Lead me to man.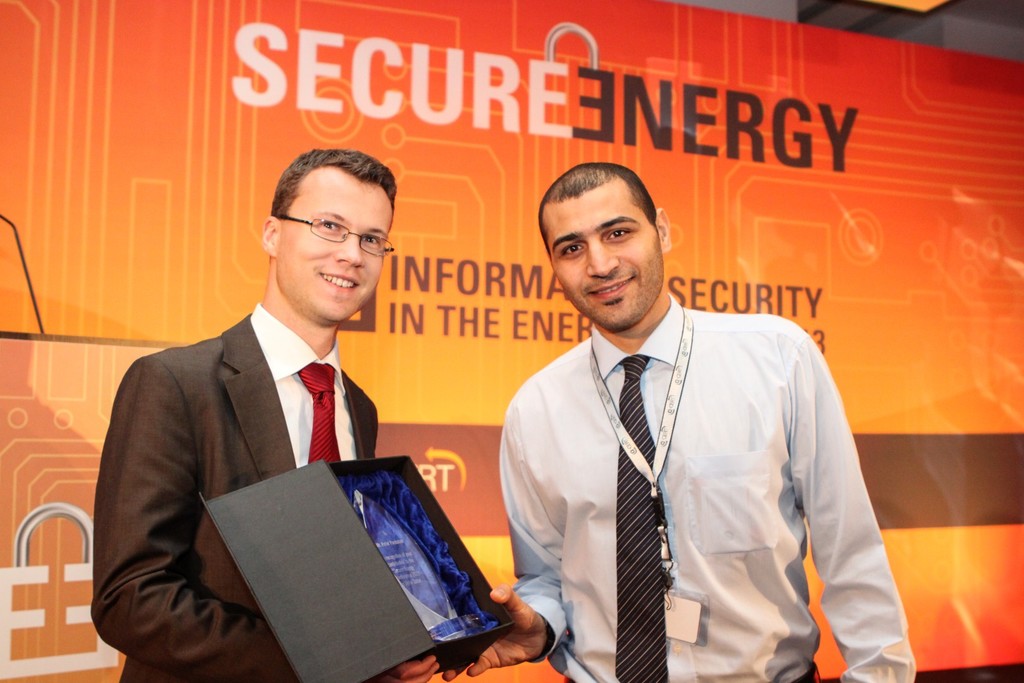
Lead to BBox(88, 148, 456, 682).
